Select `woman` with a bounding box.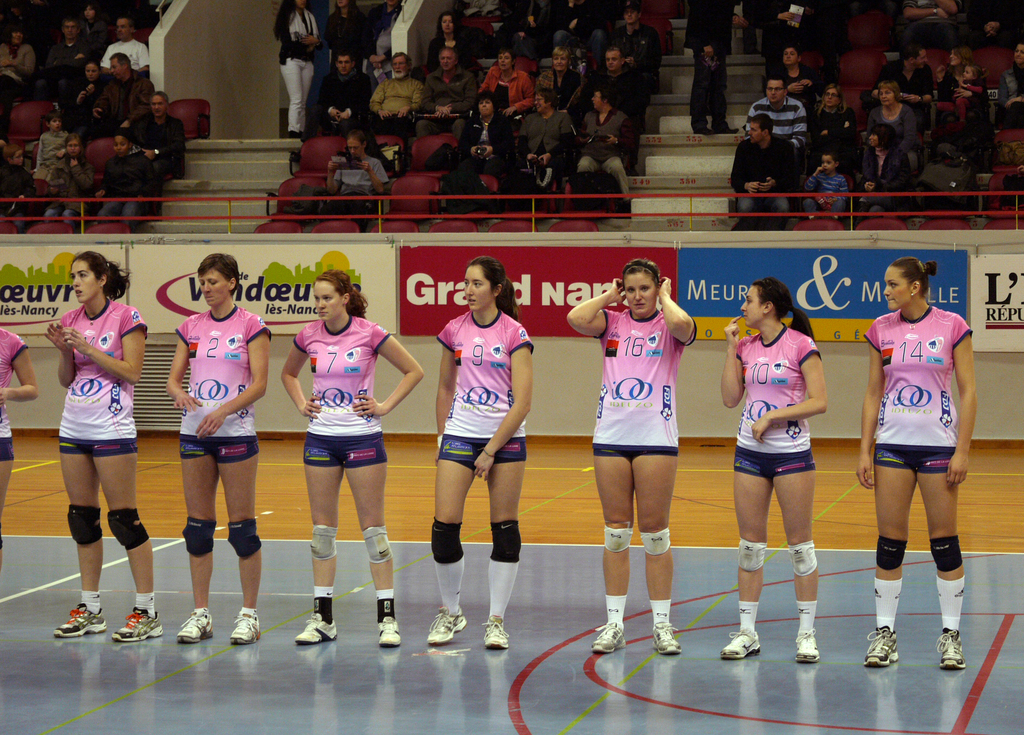
box=[72, 58, 108, 137].
